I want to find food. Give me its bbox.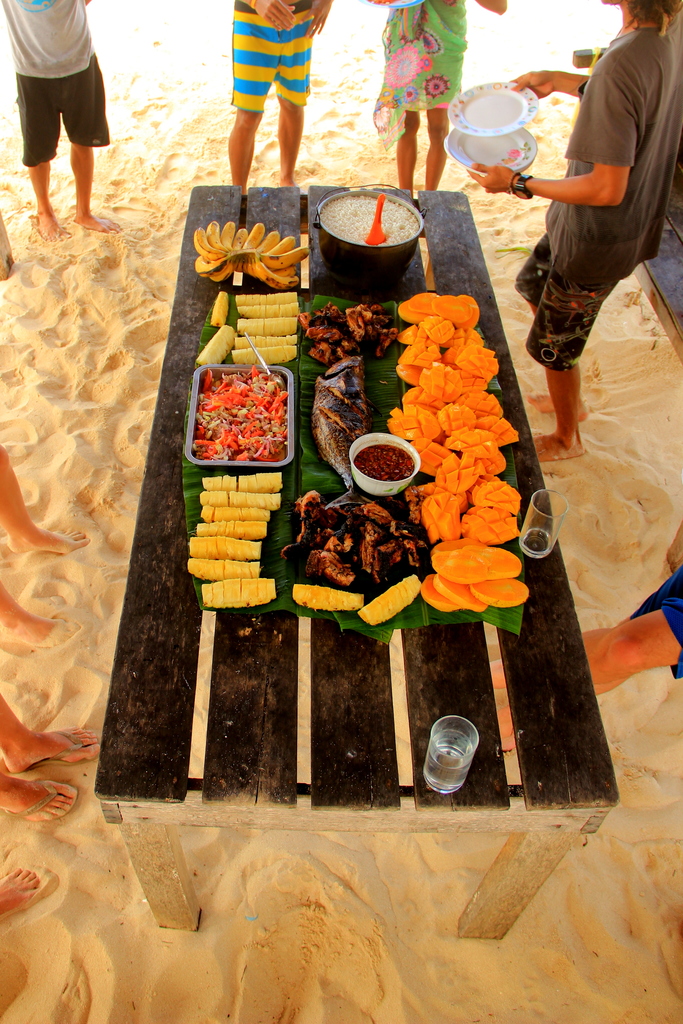
box=[236, 289, 299, 305].
